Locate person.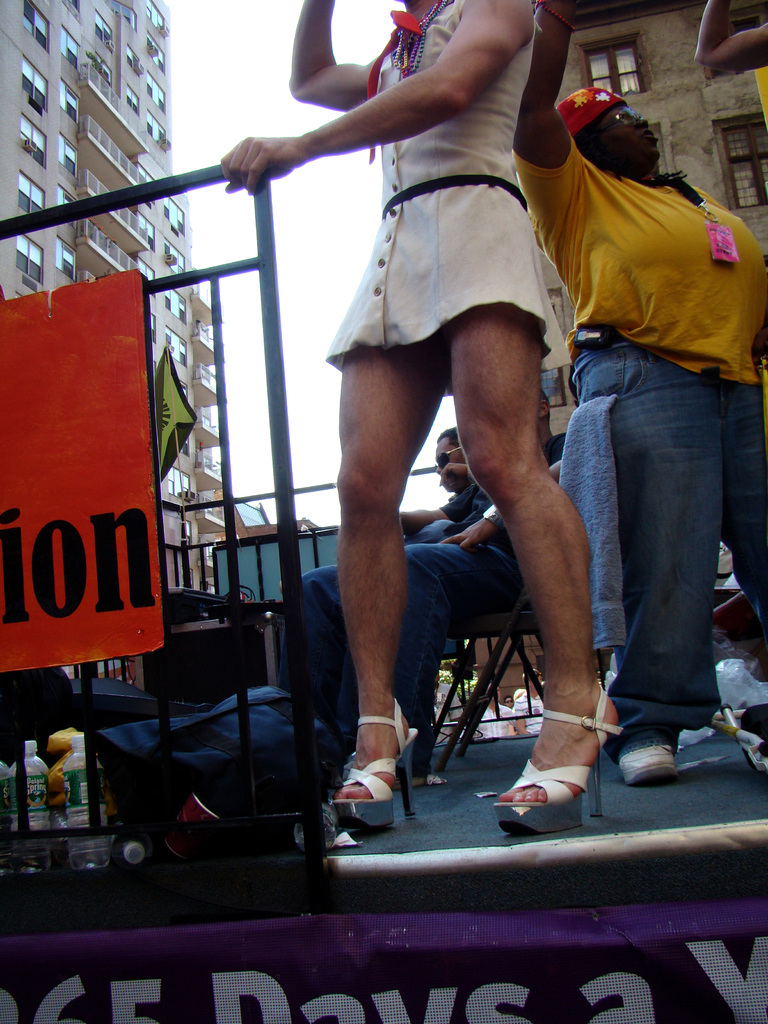
Bounding box: Rect(521, 0, 763, 785).
